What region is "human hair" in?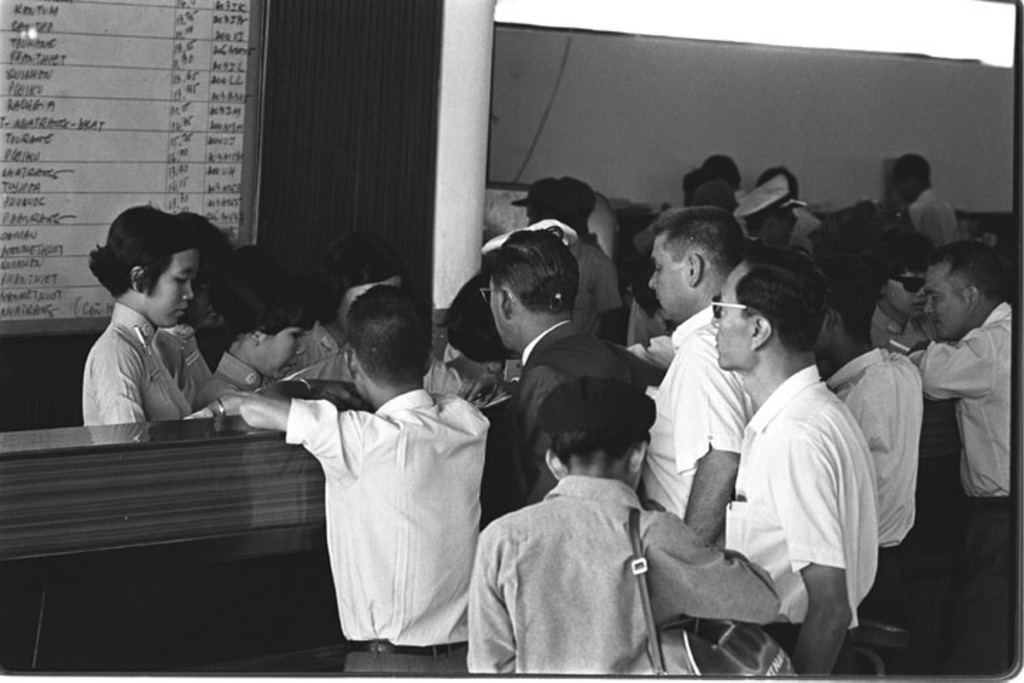
<region>90, 211, 209, 313</region>.
